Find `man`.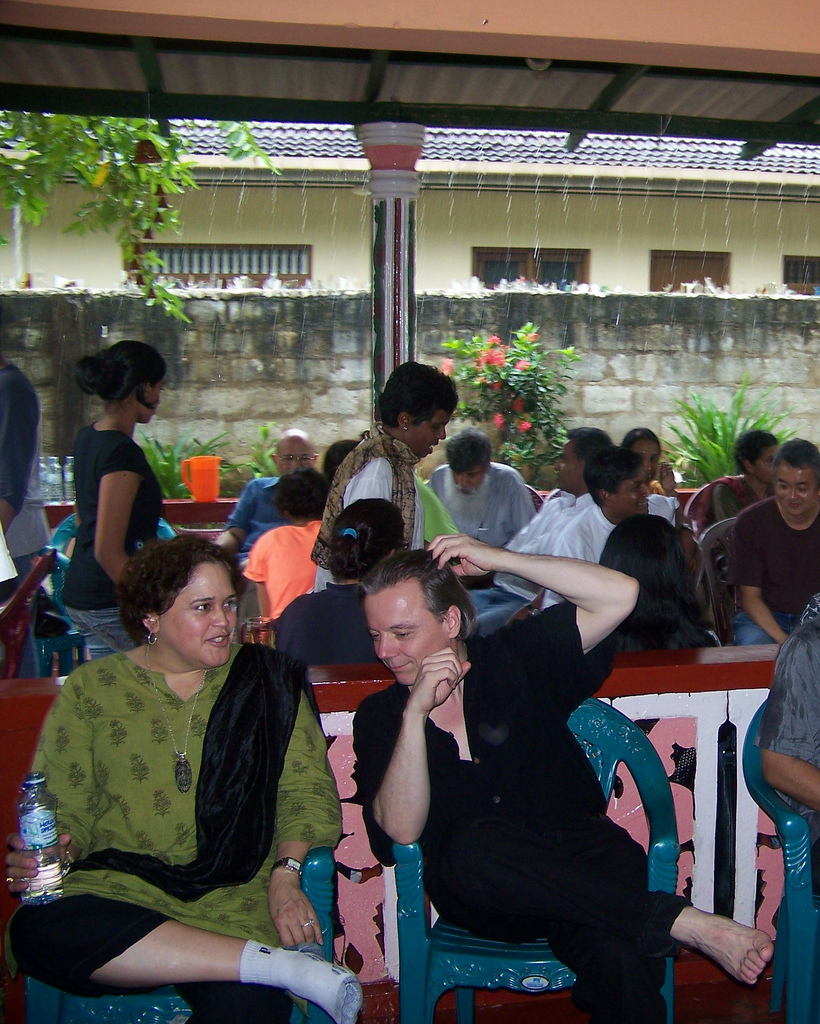
[x1=212, y1=418, x2=324, y2=569].
